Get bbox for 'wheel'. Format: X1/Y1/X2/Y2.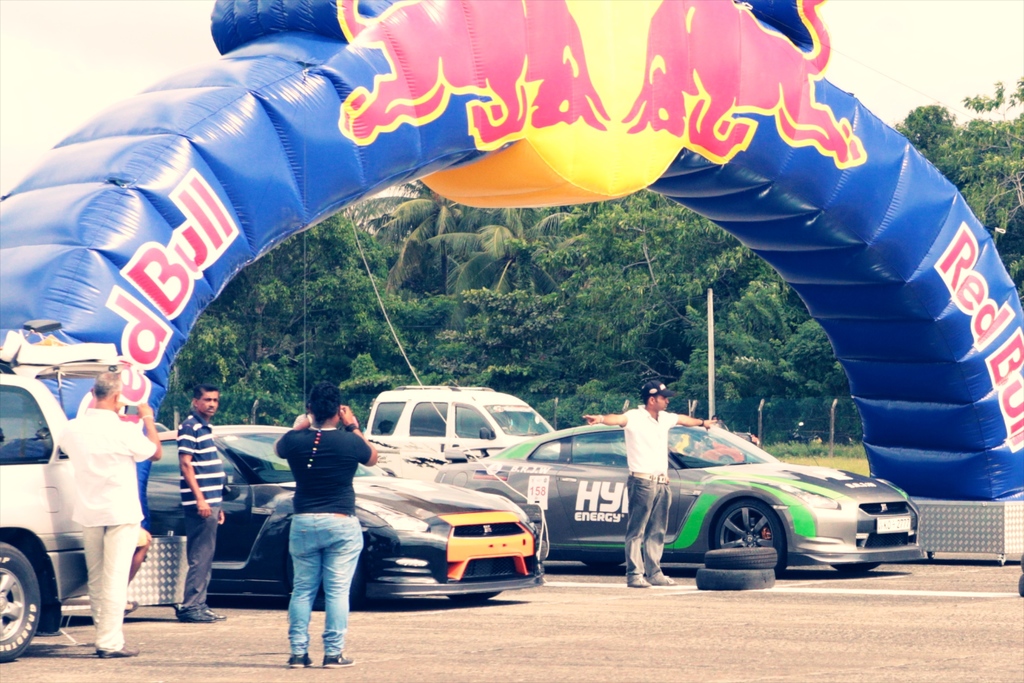
232/465/269/481.
